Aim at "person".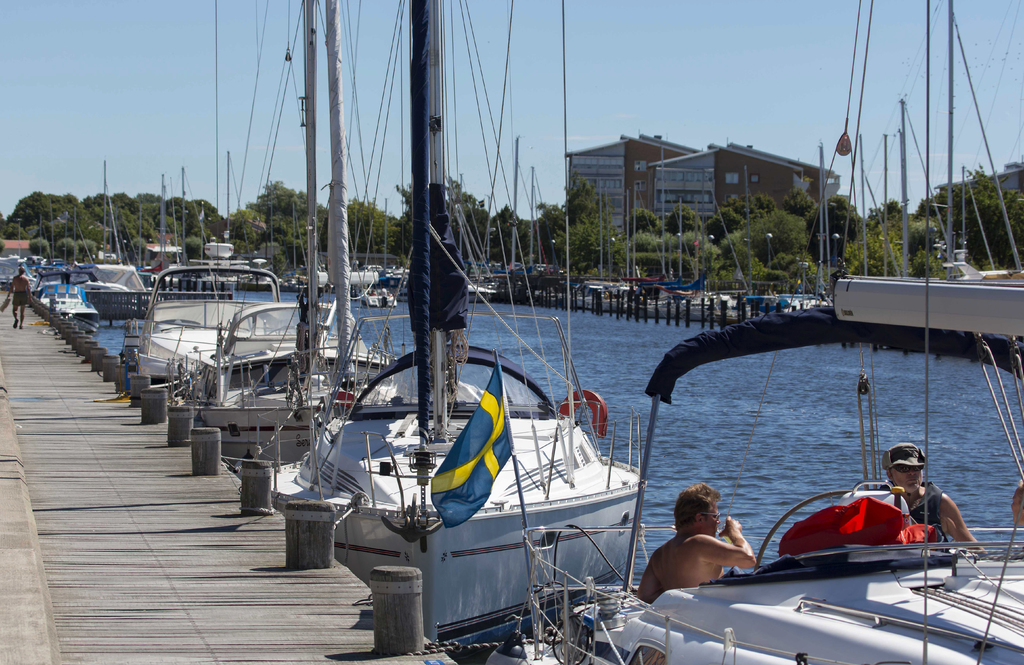
Aimed at {"x1": 648, "y1": 479, "x2": 764, "y2": 607}.
